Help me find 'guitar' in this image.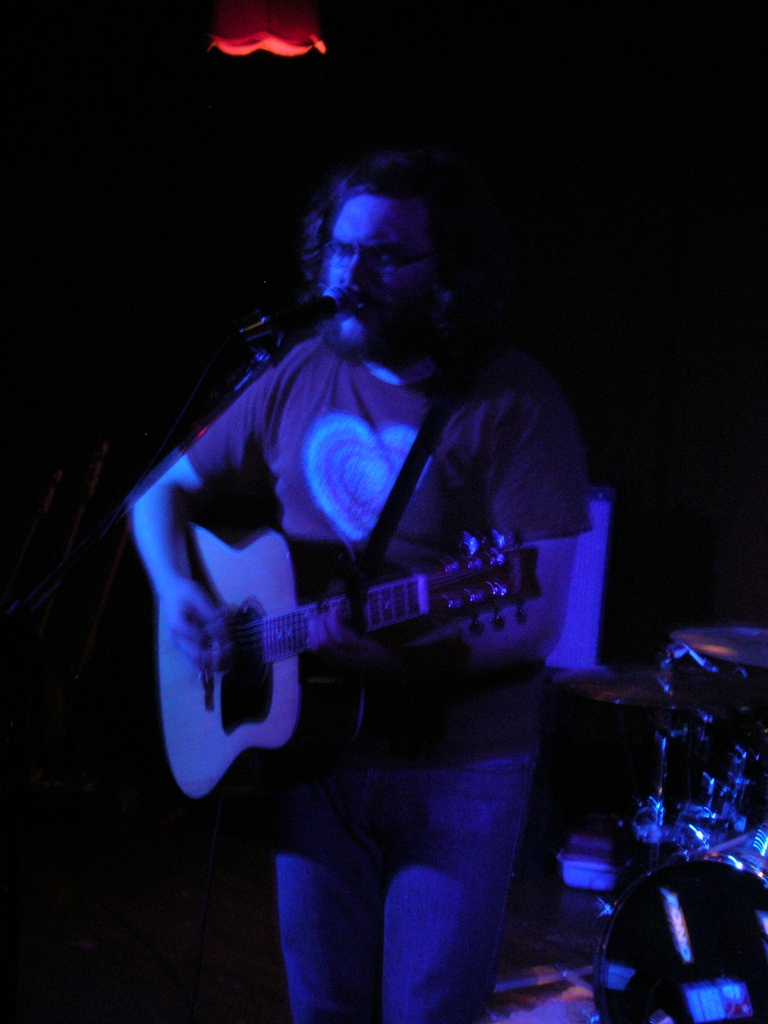
Found it: crop(109, 472, 563, 792).
